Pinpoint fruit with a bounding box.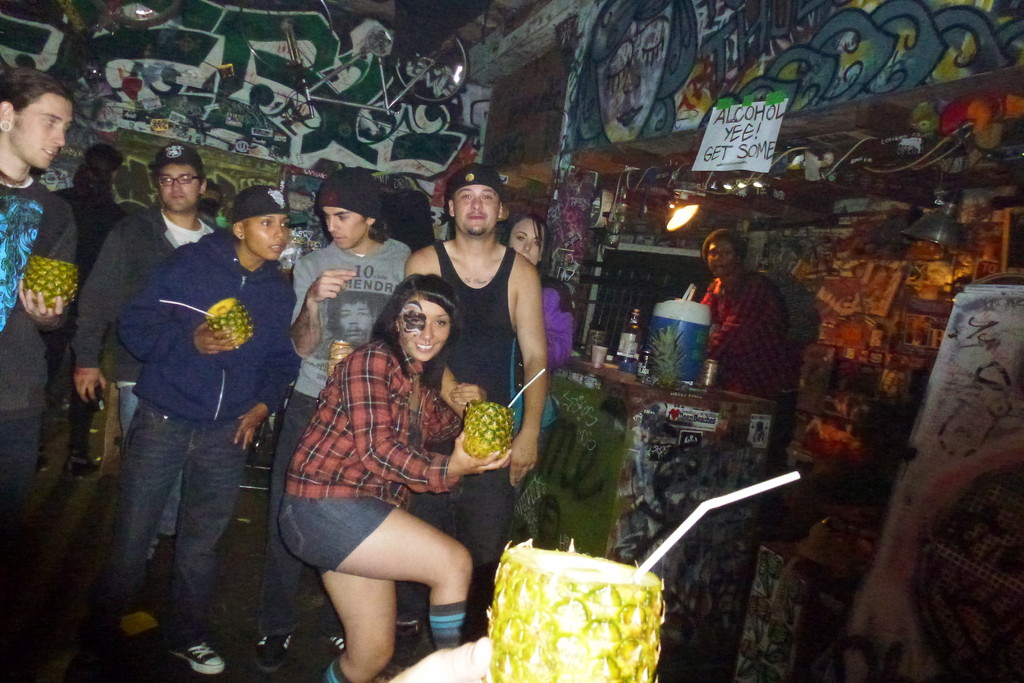
[202,297,259,347].
